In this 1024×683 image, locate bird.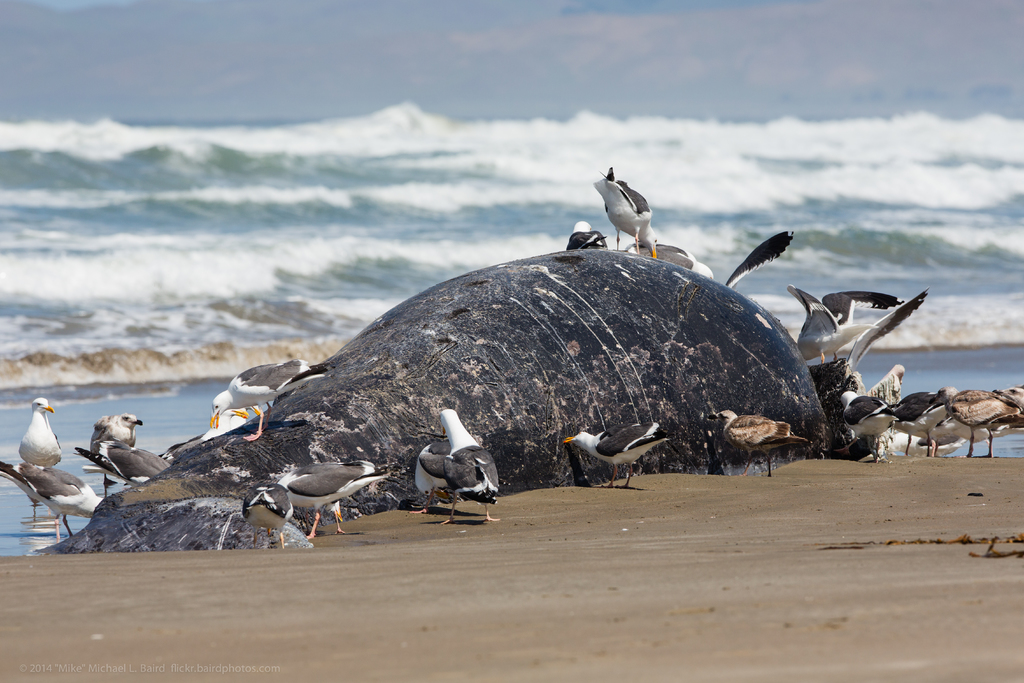
Bounding box: [400,434,452,513].
